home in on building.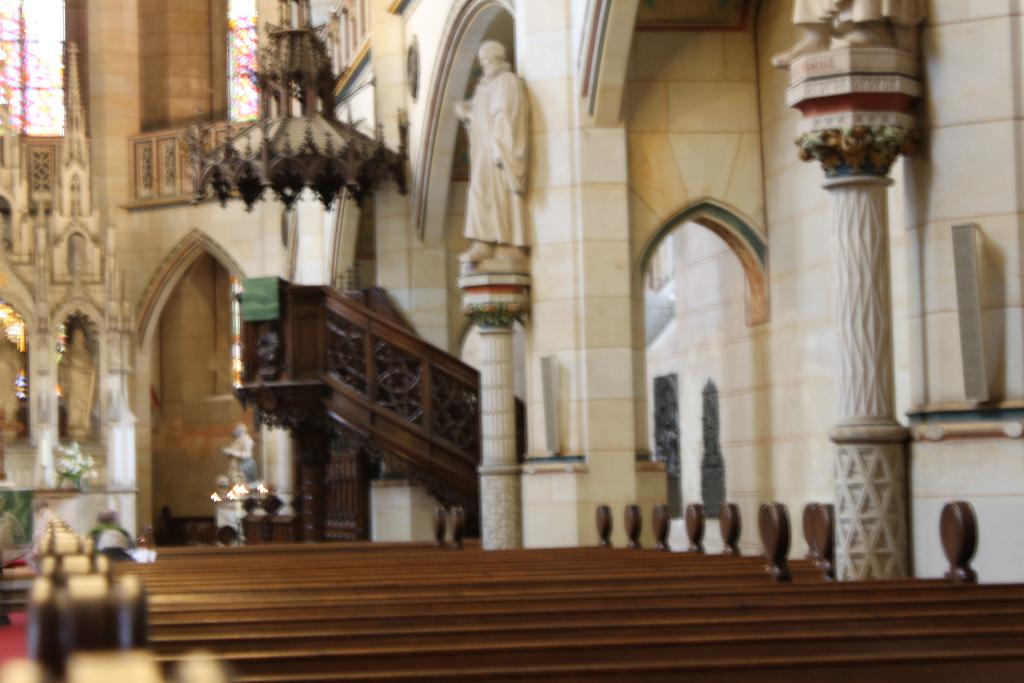
Homed in at (x1=0, y1=0, x2=1023, y2=682).
